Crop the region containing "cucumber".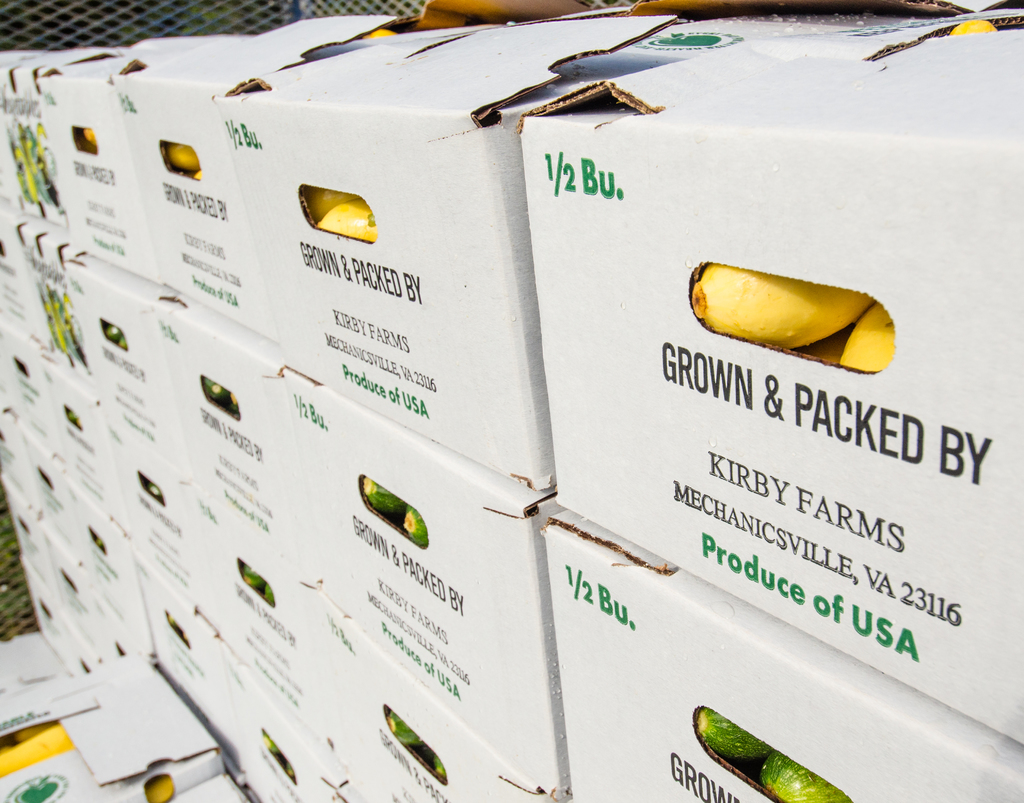
Crop region: (x1=311, y1=186, x2=362, y2=219).
